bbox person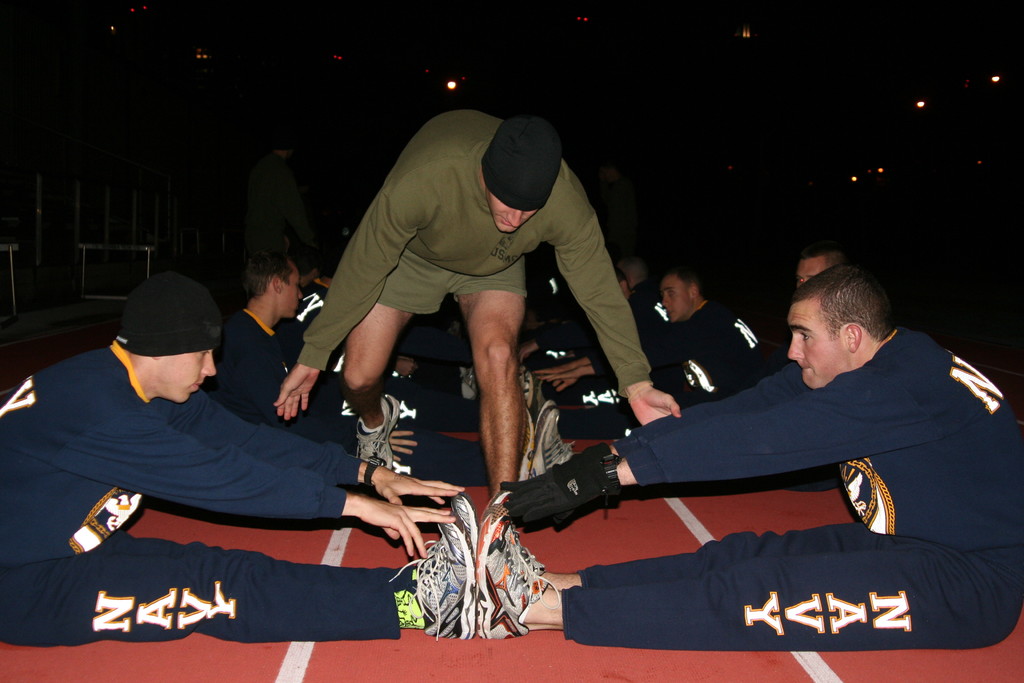
crop(1, 274, 477, 636)
